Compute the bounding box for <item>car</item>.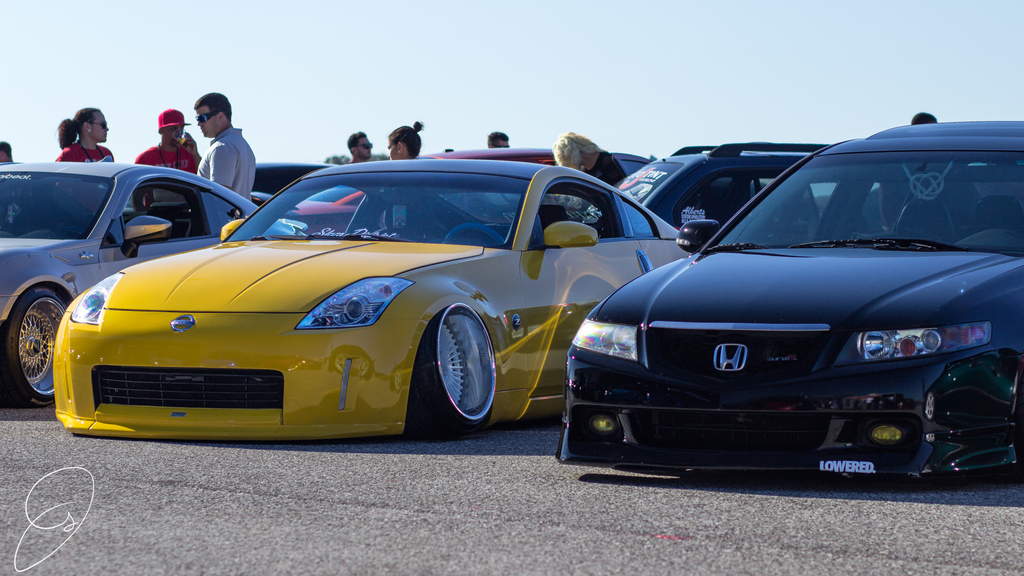
(x1=45, y1=157, x2=702, y2=436).
